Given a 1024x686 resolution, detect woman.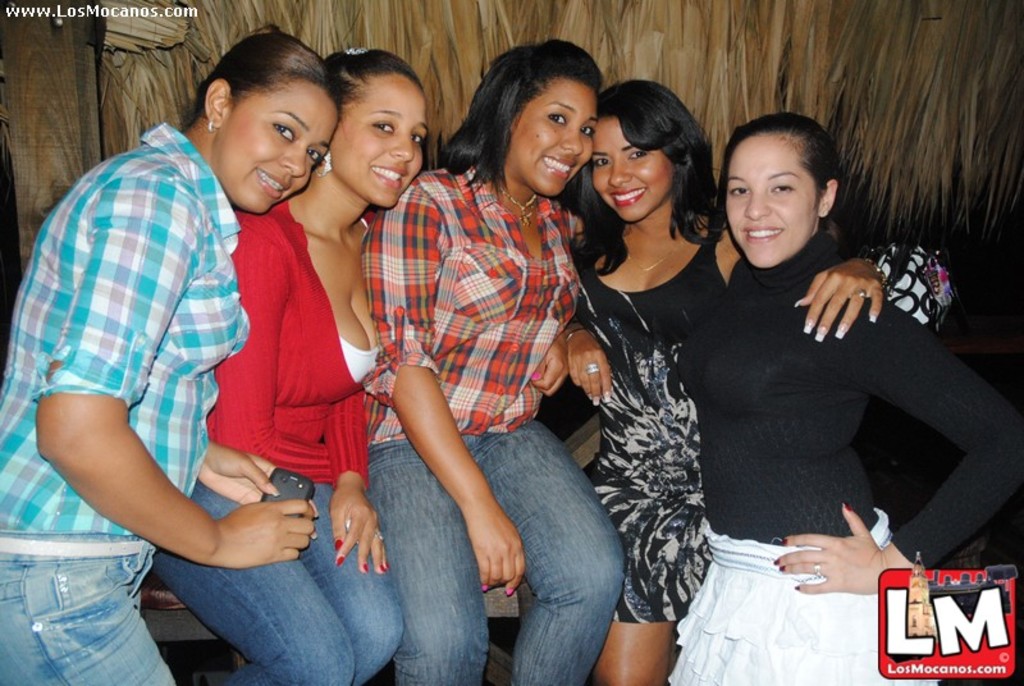
bbox(146, 44, 433, 685).
